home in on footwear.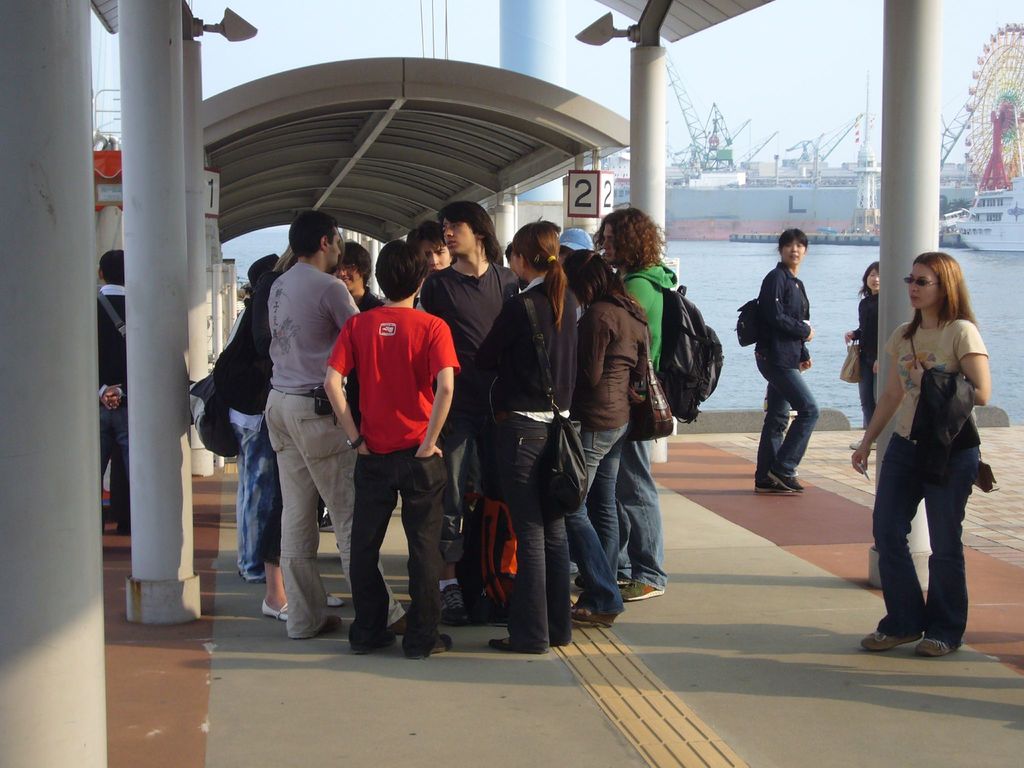
Homed in at Rect(770, 471, 808, 497).
